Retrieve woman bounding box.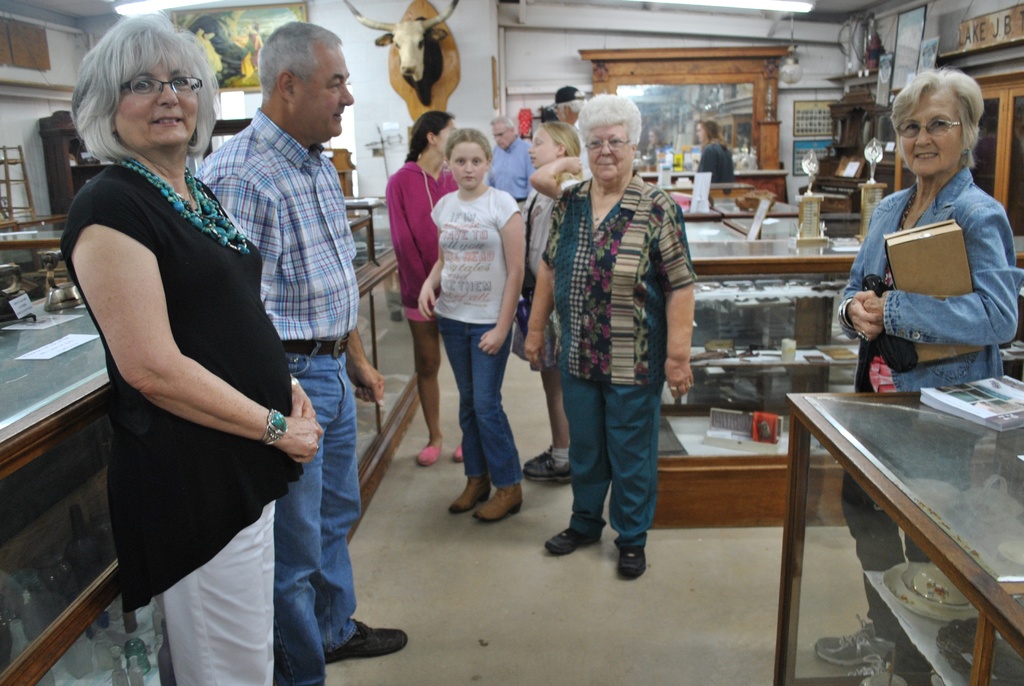
Bounding box: x1=525 y1=90 x2=696 y2=583.
